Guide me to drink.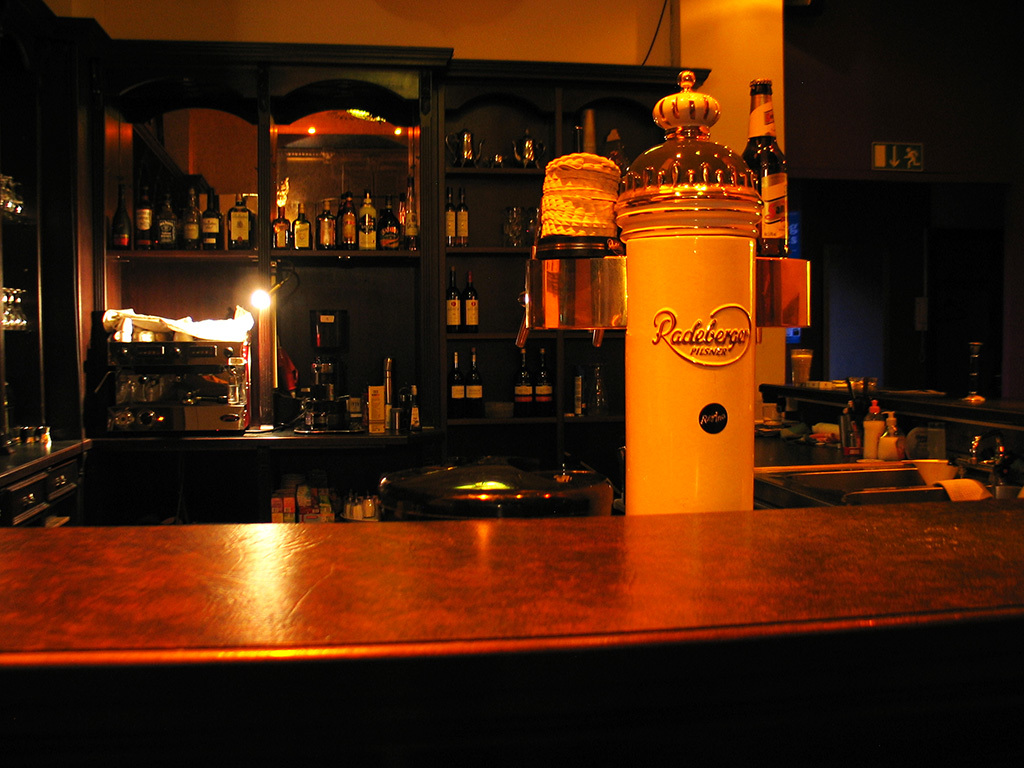
Guidance: 276/191/410/248.
